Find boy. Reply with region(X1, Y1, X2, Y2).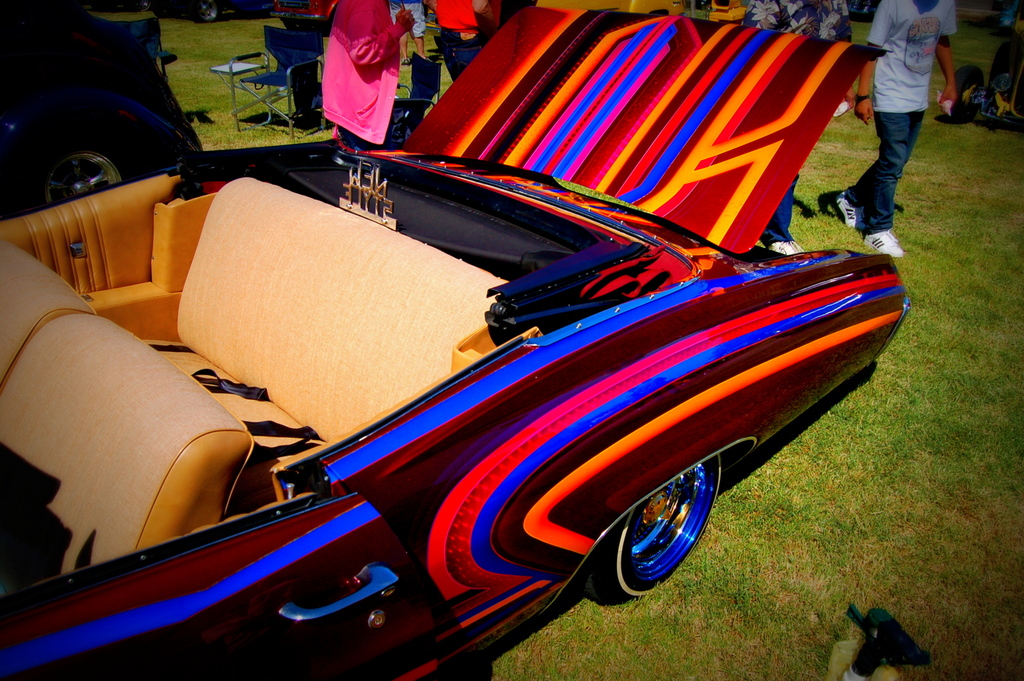
region(850, 0, 961, 250).
